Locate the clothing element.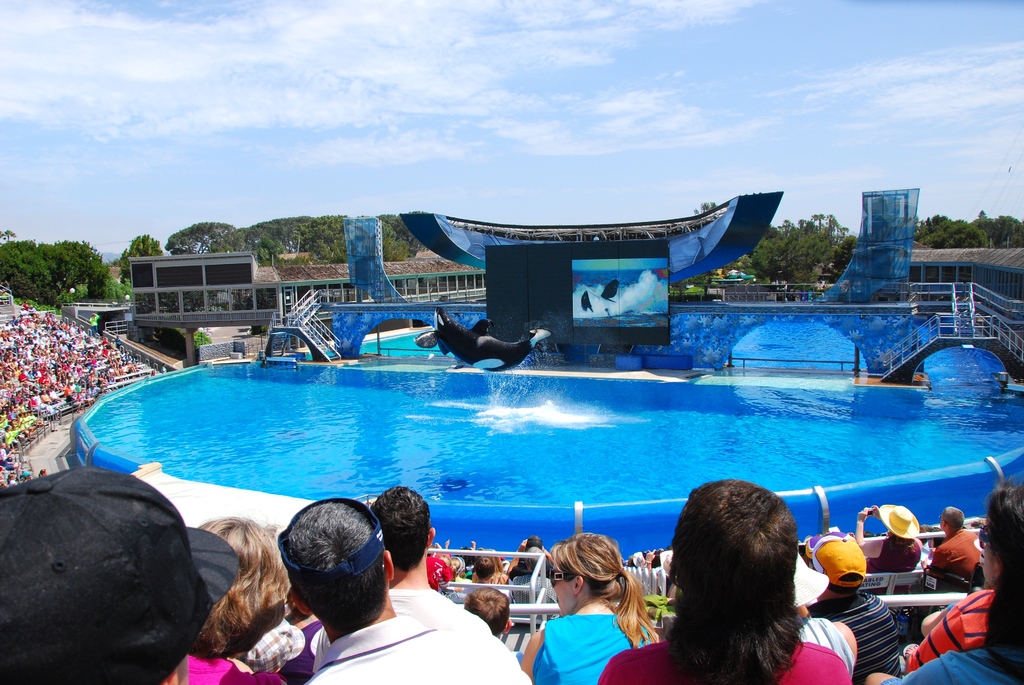
Element bbox: x1=864, y1=538, x2=922, y2=572.
